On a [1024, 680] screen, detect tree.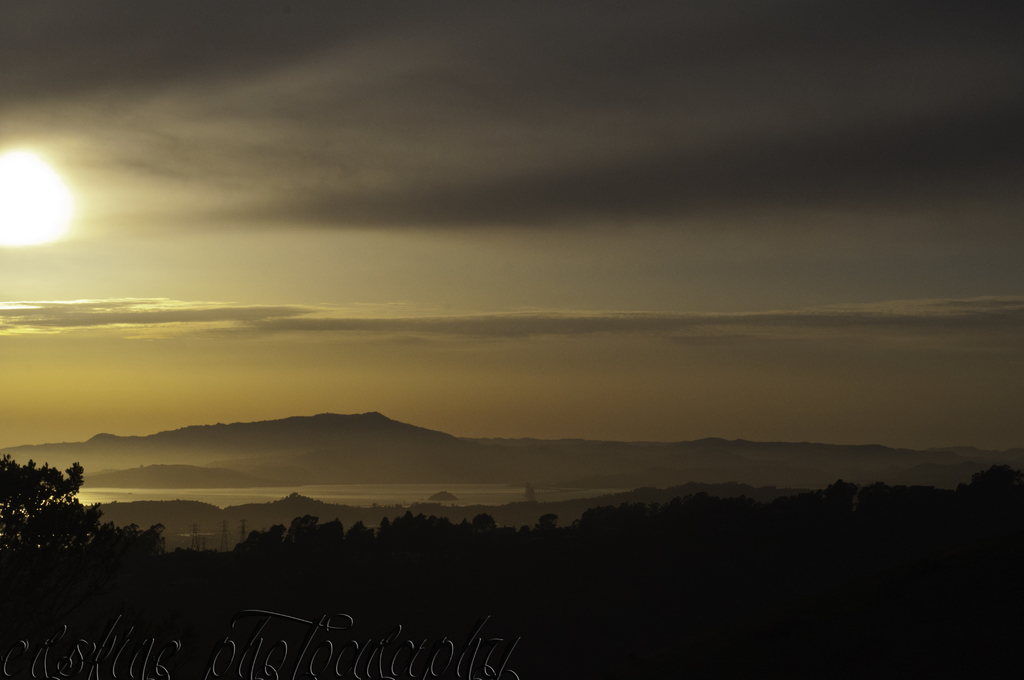
(x1=15, y1=437, x2=106, y2=572).
